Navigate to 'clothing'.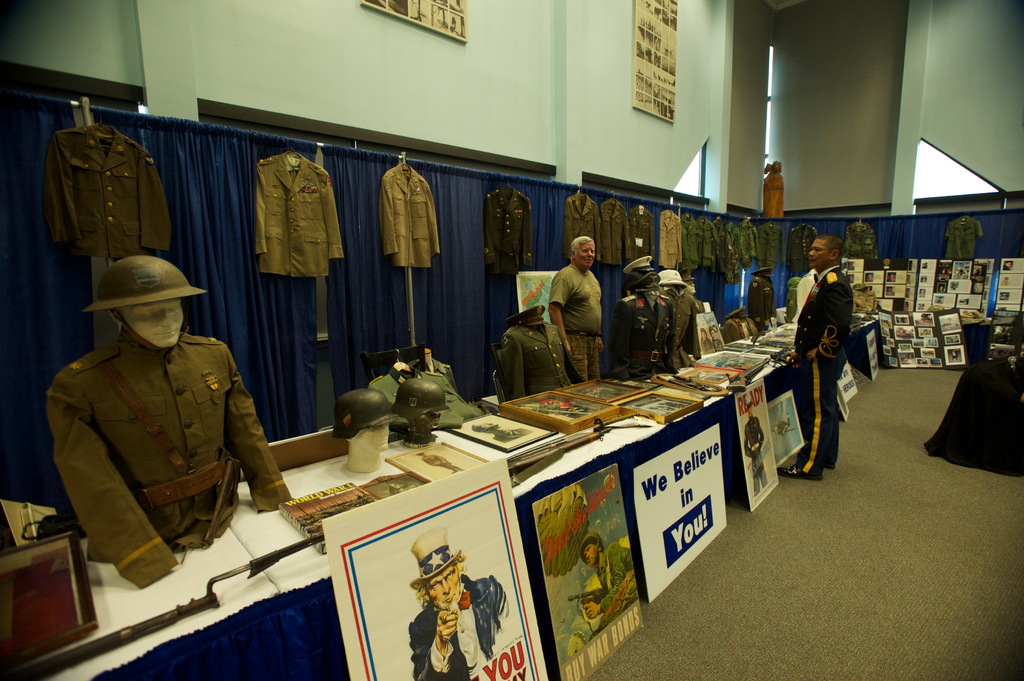
Navigation target: BBox(46, 324, 292, 587).
